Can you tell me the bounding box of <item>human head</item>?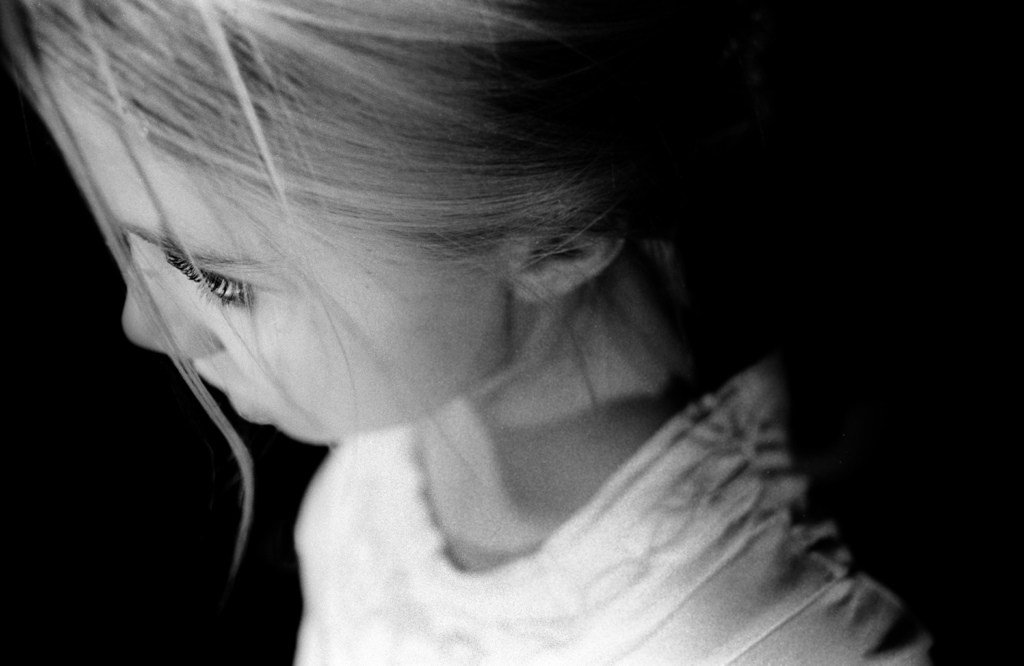
box(0, 0, 699, 541).
